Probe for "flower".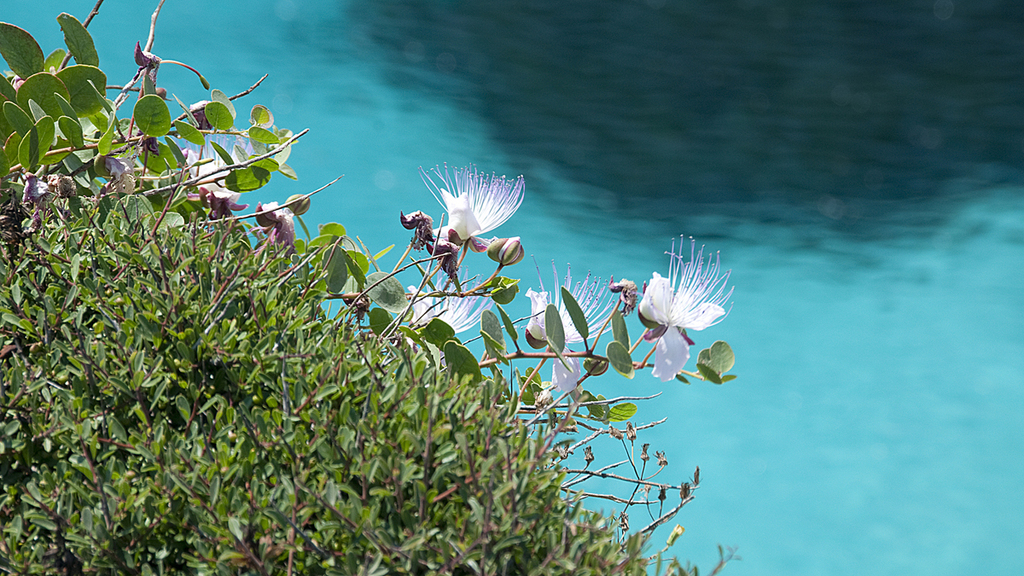
Probe result: [left=259, top=196, right=299, bottom=245].
